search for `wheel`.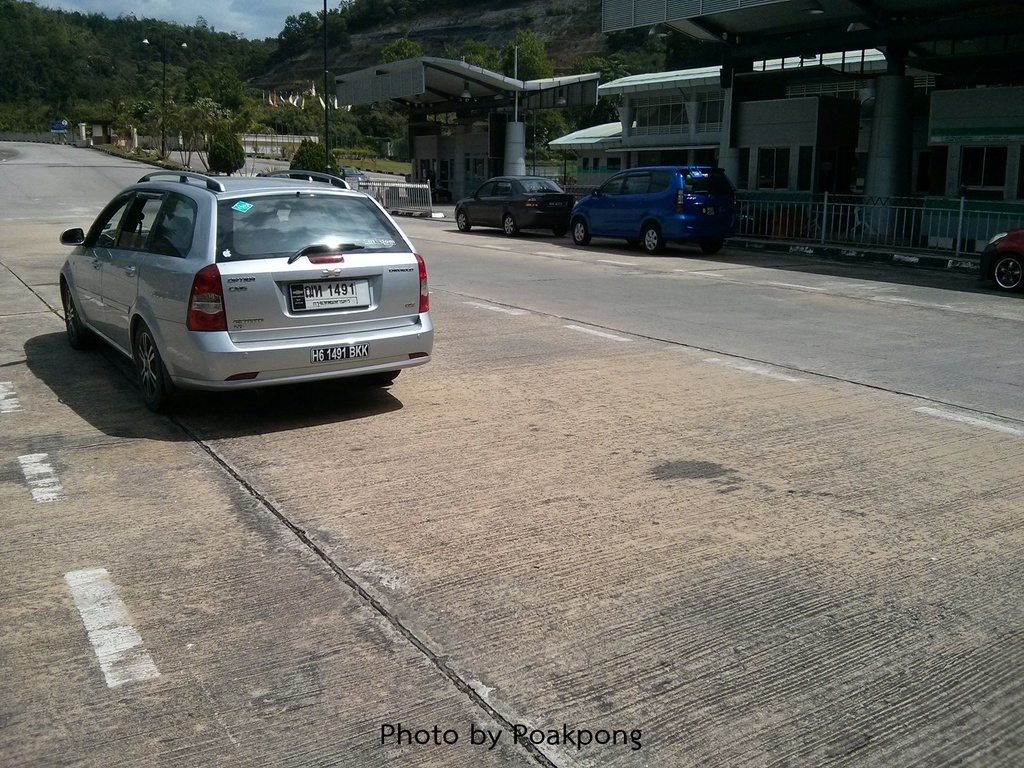
Found at box(989, 256, 1023, 291).
